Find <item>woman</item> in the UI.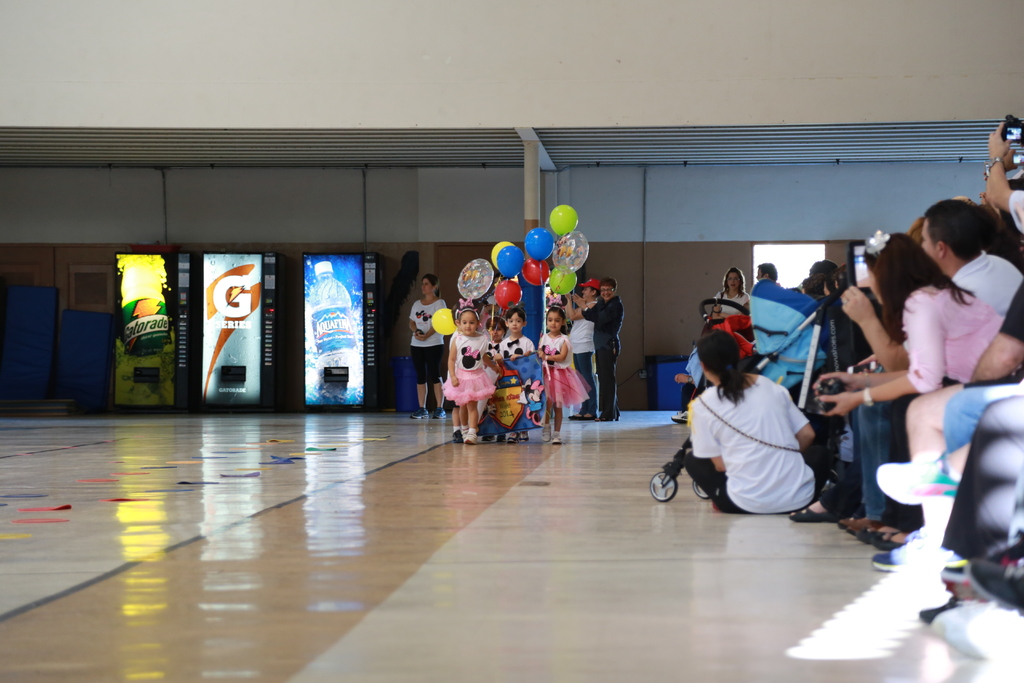
UI element at [670, 304, 837, 526].
